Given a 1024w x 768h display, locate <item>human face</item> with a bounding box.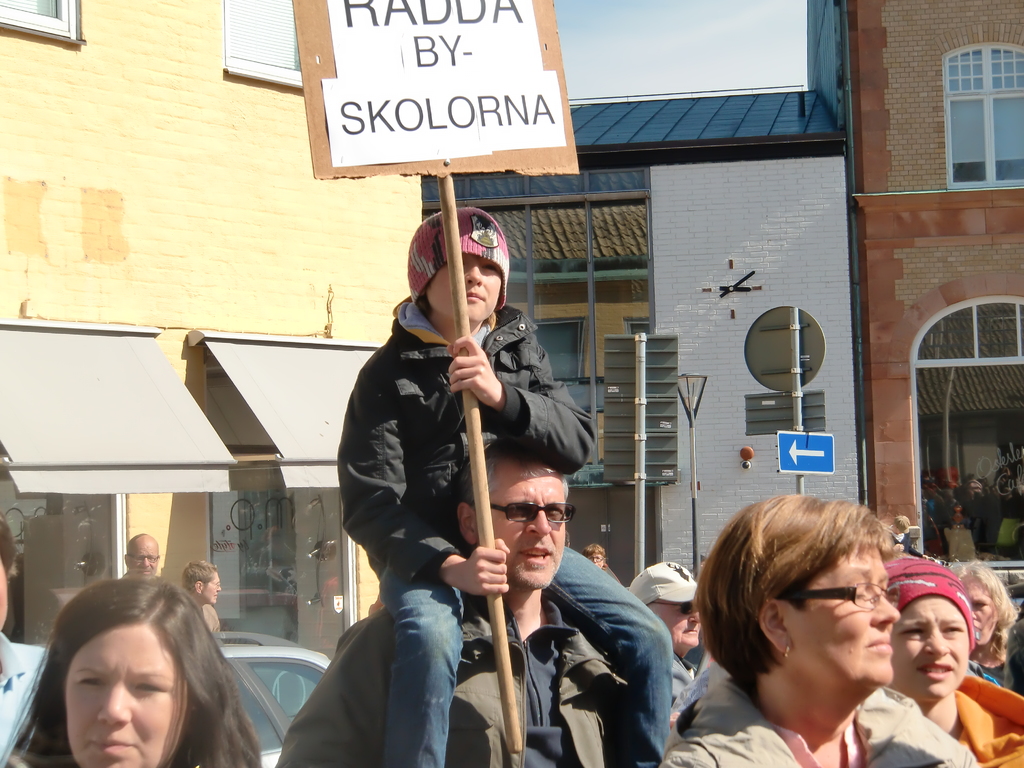
Located: bbox=(428, 252, 499, 331).
